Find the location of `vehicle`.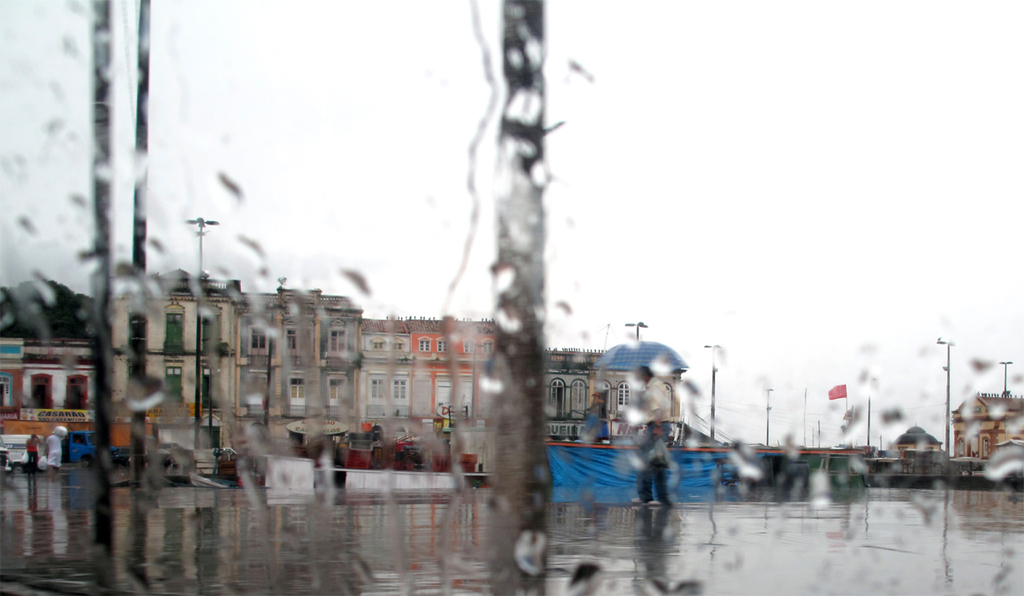
Location: region(0, 432, 44, 476).
